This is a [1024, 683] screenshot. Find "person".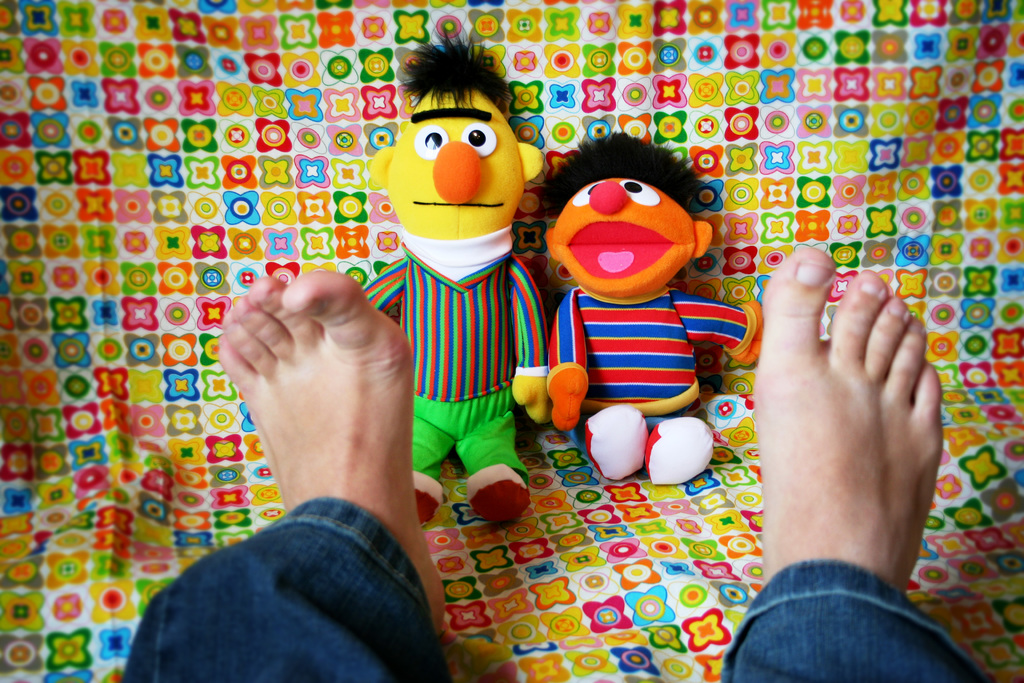
Bounding box: (543, 135, 761, 487).
